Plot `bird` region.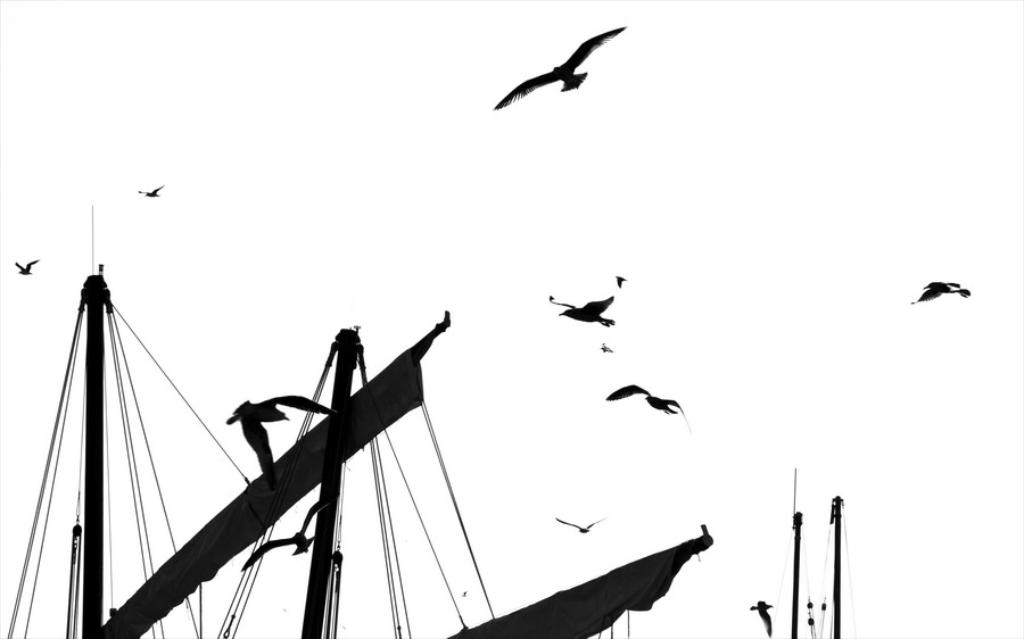
Plotted at bbox=(605, 385, 693, 423).
